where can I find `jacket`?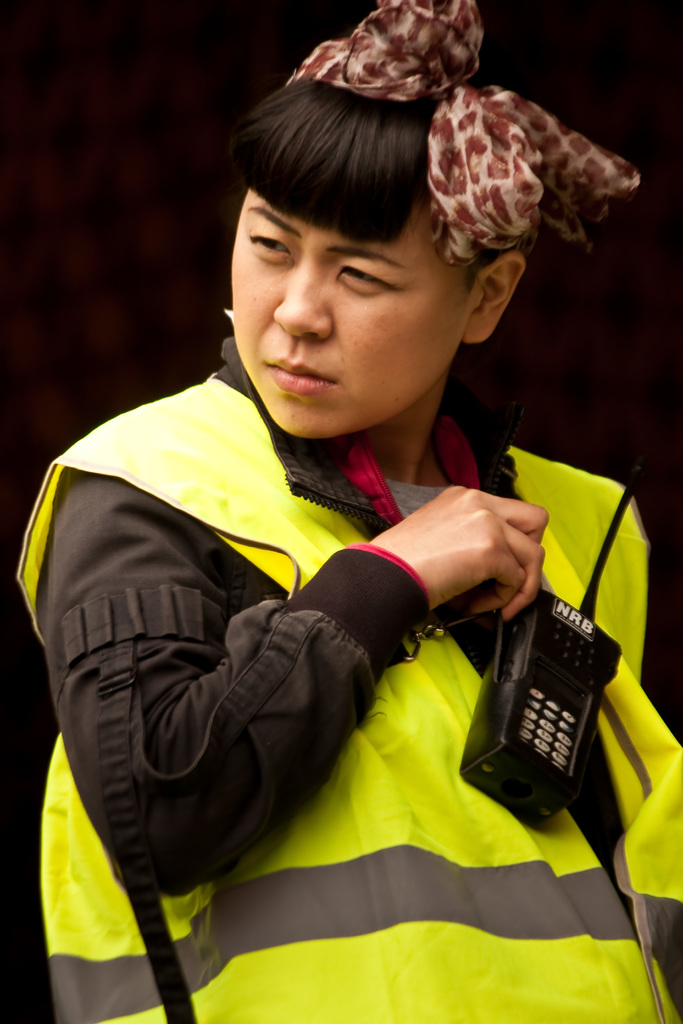
You can find it at <box>12,369,682,1023</box>.
